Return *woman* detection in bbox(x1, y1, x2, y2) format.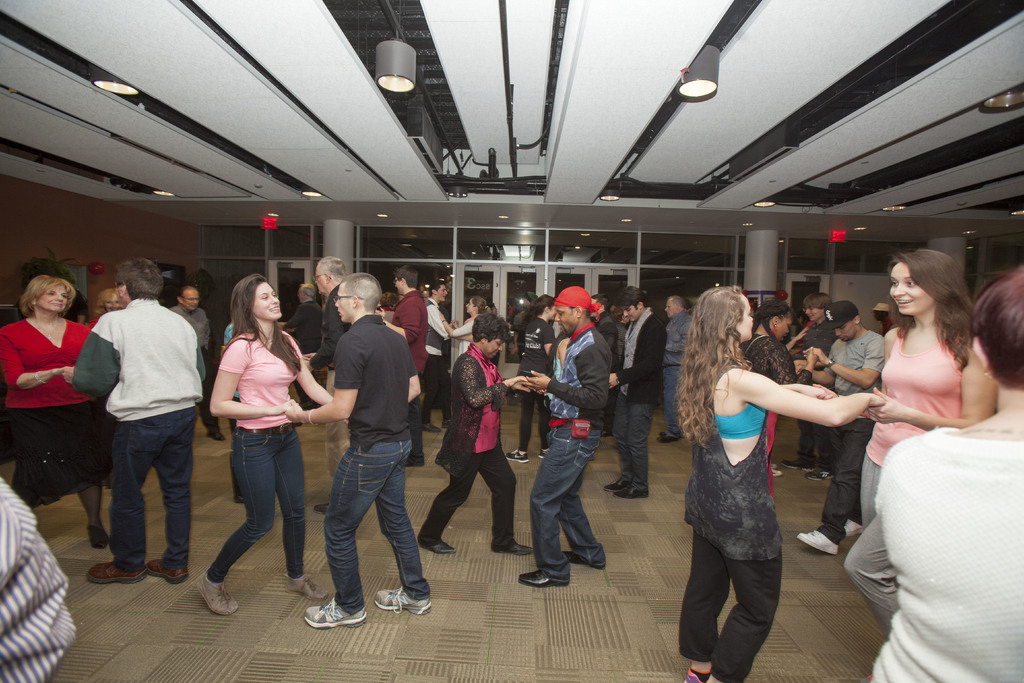
bbox(815, 244, 998, 641).
